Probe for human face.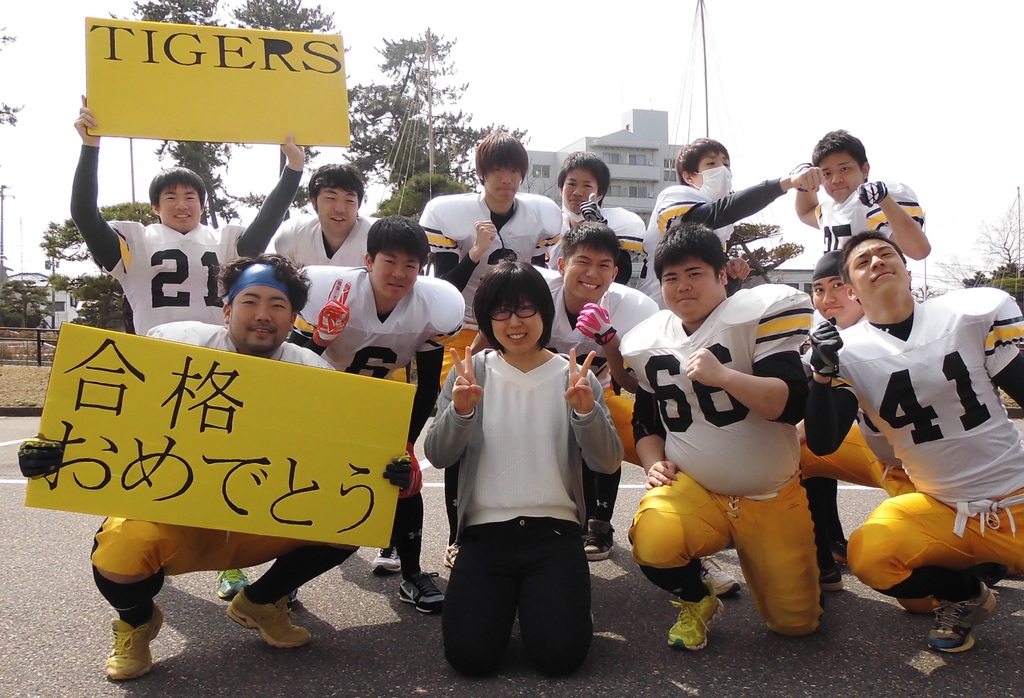
Probe result: 162,177,202,235.
